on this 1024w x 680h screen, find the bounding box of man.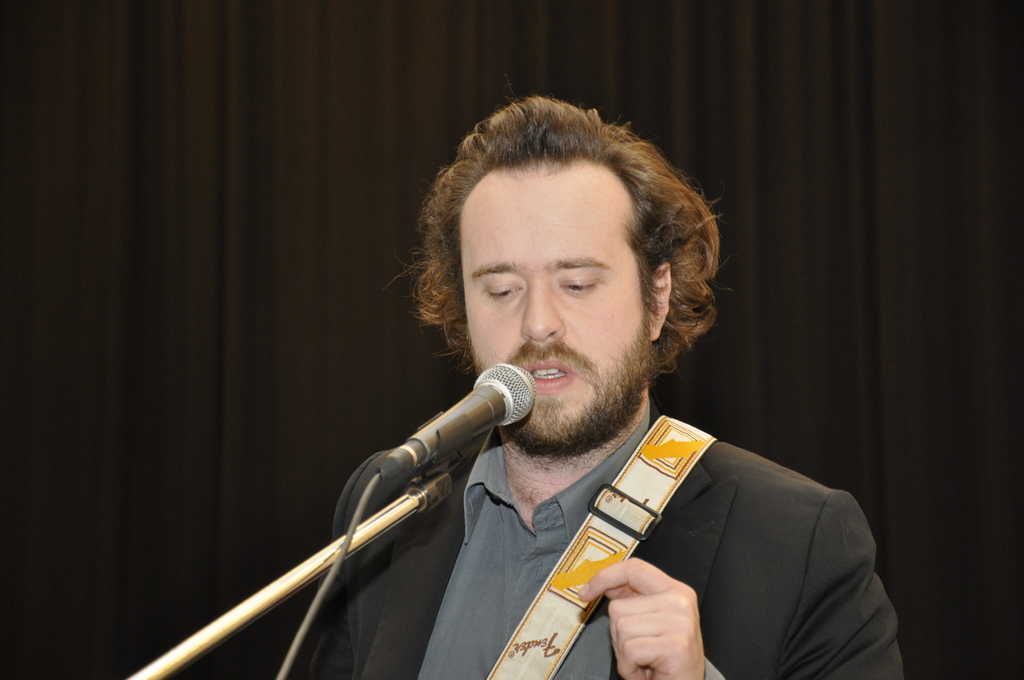
Bounding box: bbox(250, 102, 910, 668).
